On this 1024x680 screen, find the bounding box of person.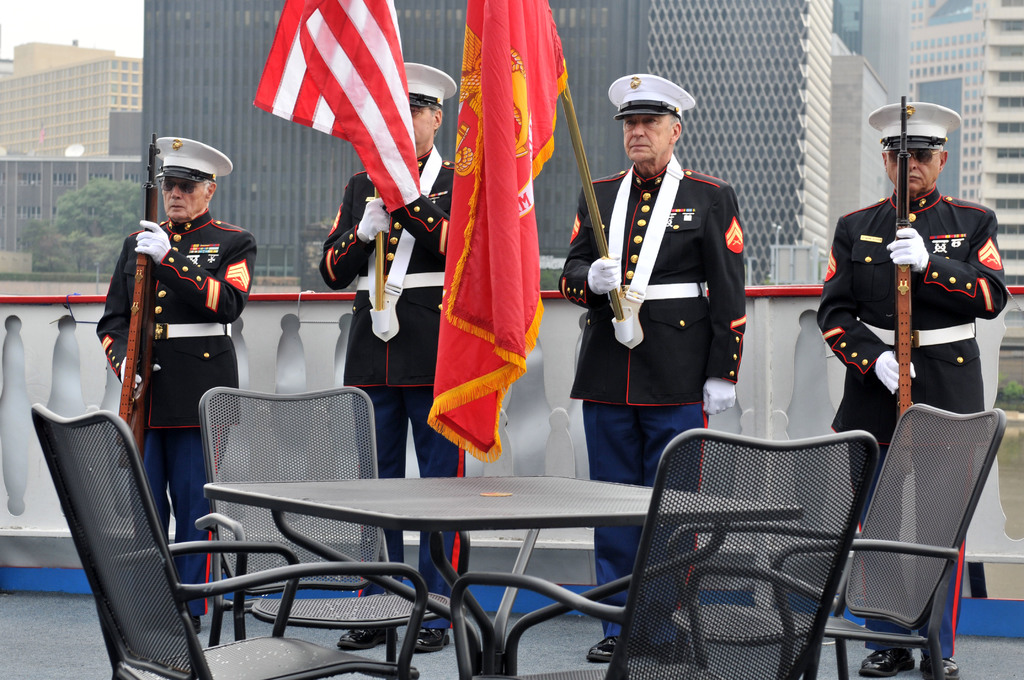
Bounding box: [557, 70, 748, 663].
